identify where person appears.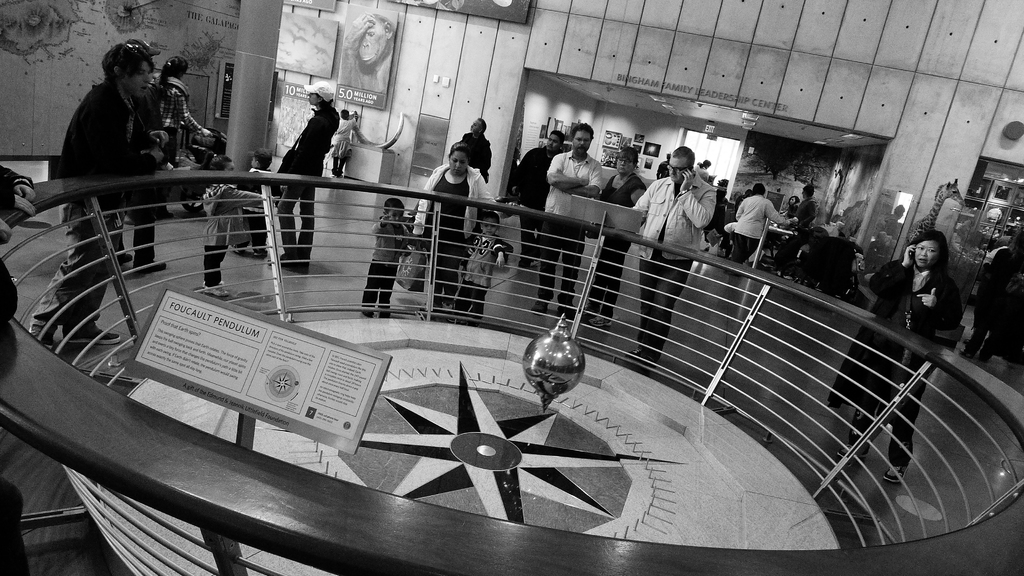
Appears at bbox=[276, 82, 342, 271].
